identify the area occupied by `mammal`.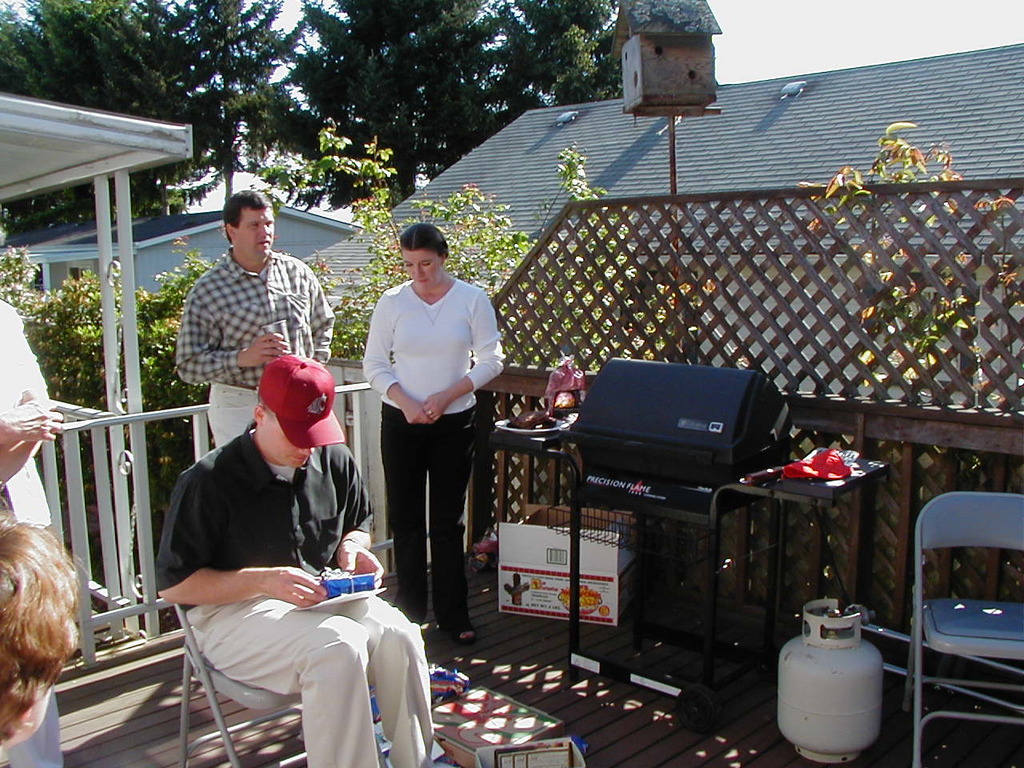
Area: l=149, t=354, r=446, b=767.
